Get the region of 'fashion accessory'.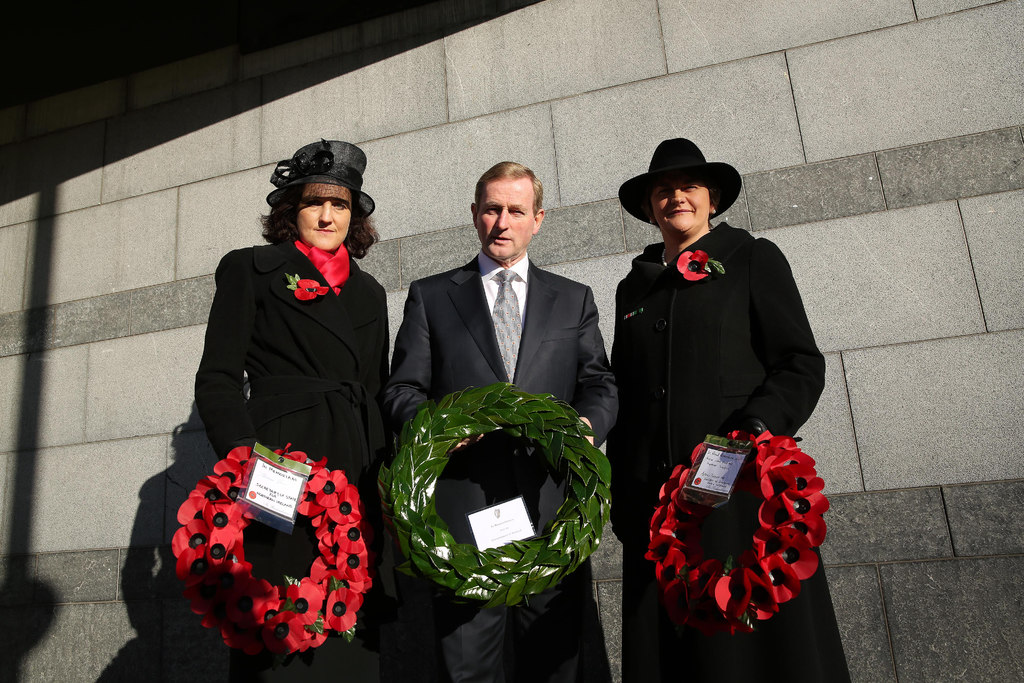
x1=641 y1=215 x2=728 y2=297.
